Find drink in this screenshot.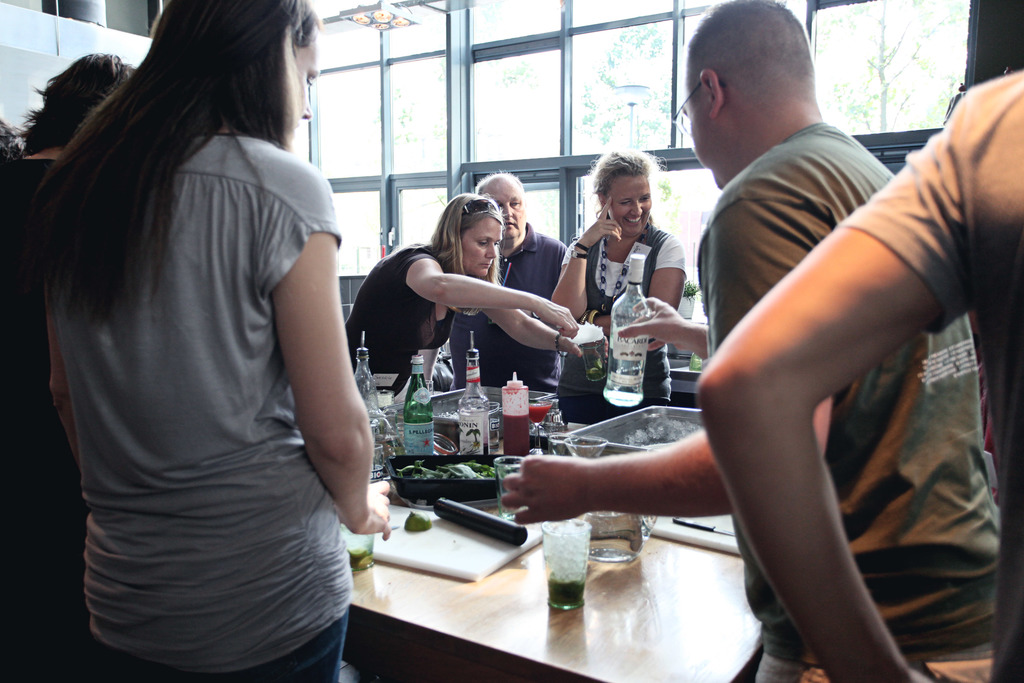
The bounding box for drink is region(402, 353, 435, 457).
